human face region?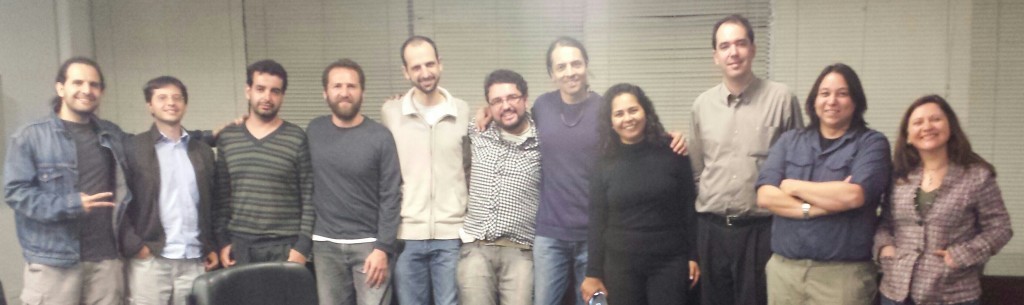
(x1=714, y1=18, x2=752, y2=77)
